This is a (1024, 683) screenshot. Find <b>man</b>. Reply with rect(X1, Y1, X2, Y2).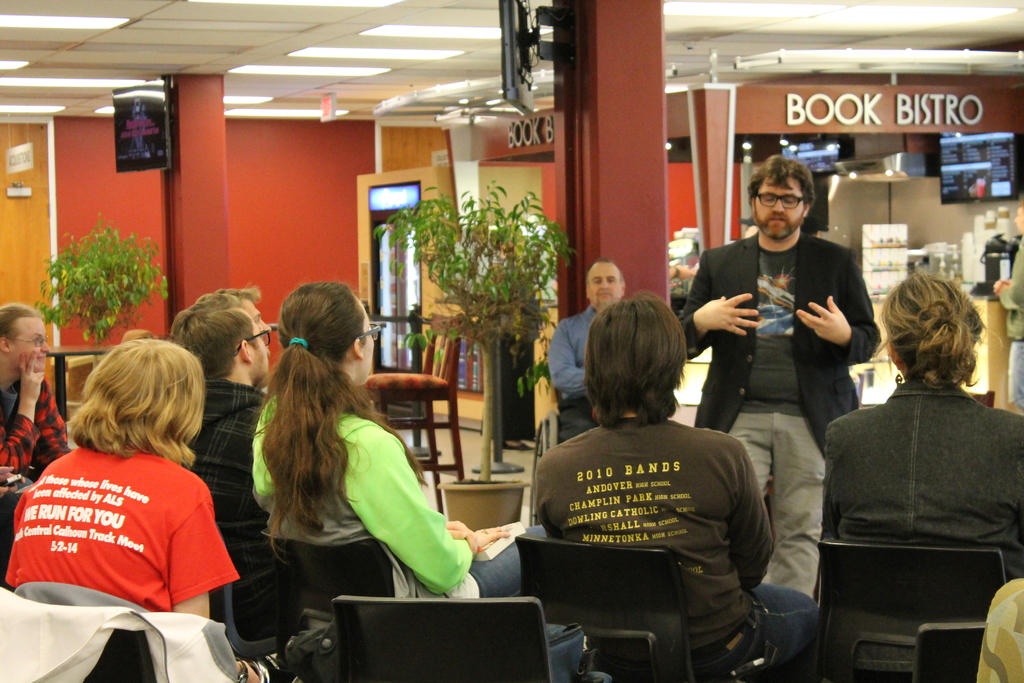
rect(171, 297, 280, 642).
